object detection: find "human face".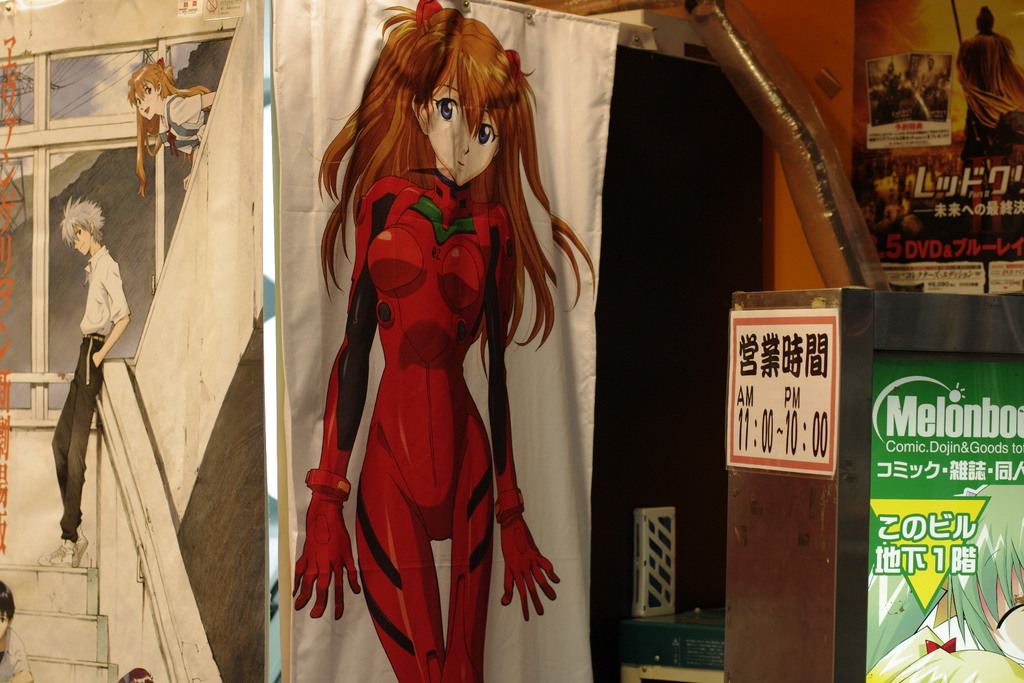
pyautogui.locateOnScreen(424, 78, 503, 185).
